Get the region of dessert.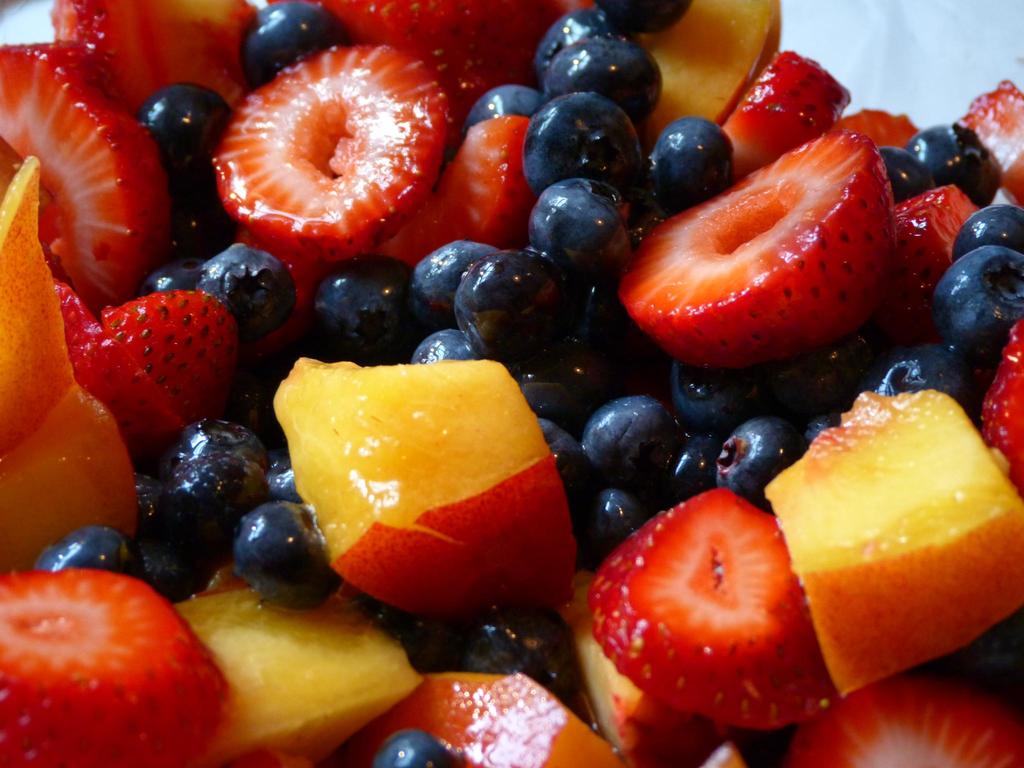
pyautogui.locateOnScreen(580, 395, 675, 488).
